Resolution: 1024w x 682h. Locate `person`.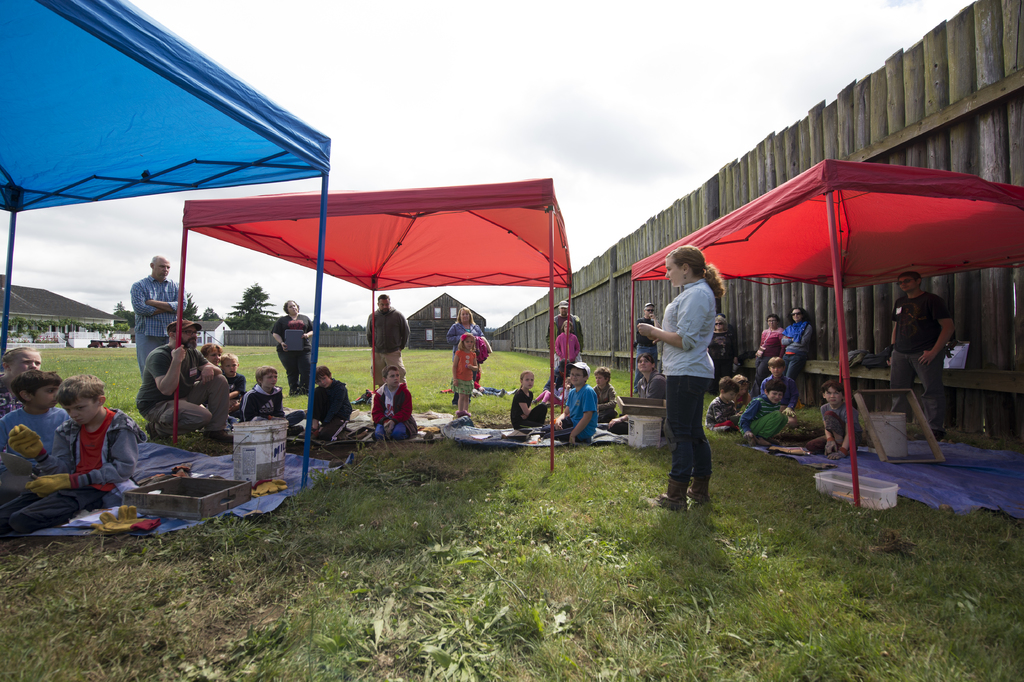
[751,313,786,399].
